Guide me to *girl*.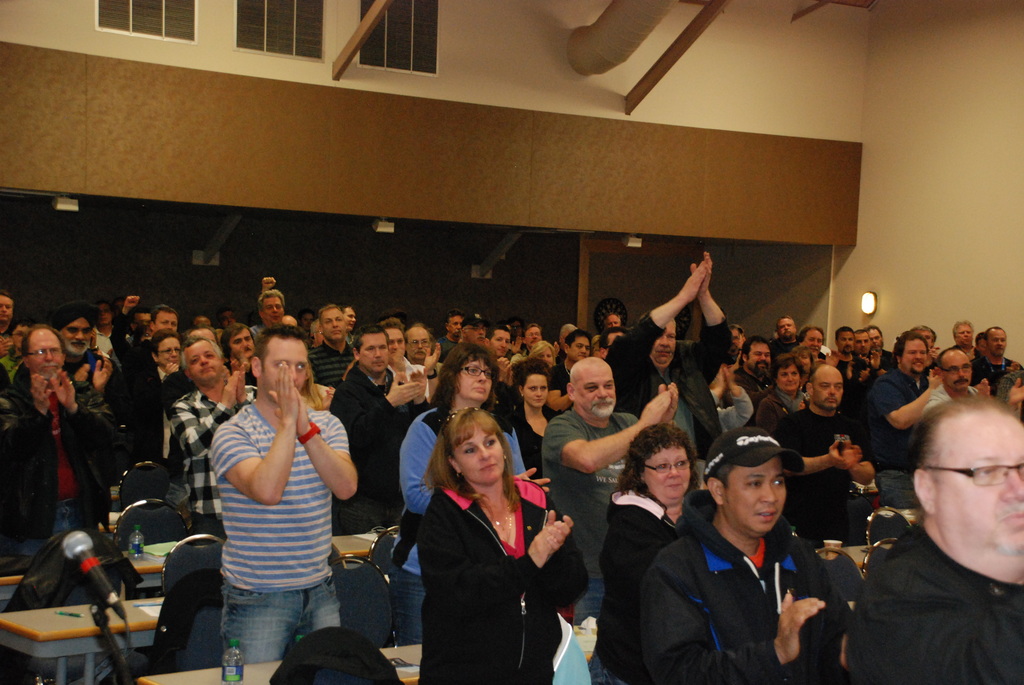
Guidance: bbox(417, 400, 574, 684).
